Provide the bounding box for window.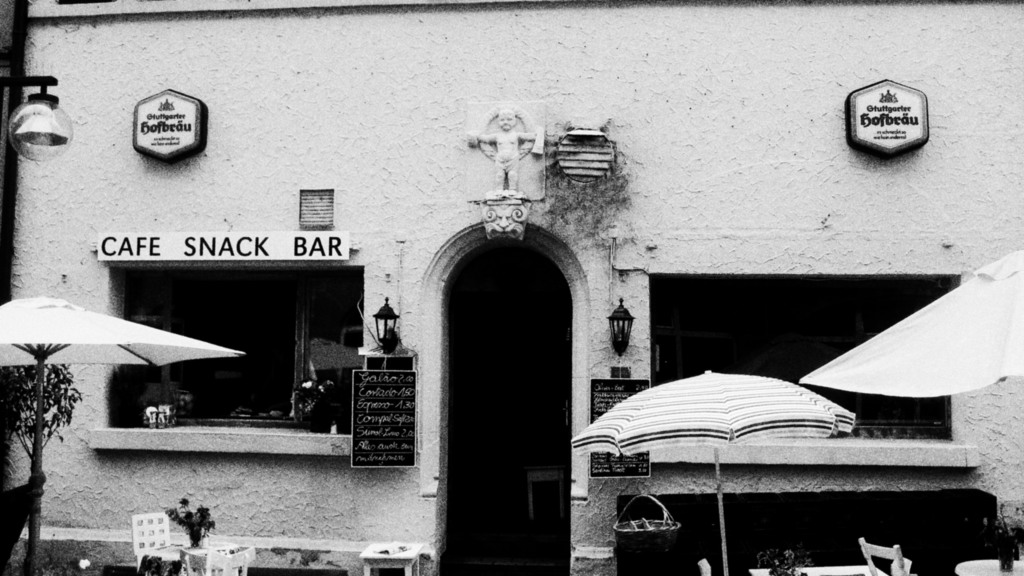
x1=612 y1=233 x2=981 y2=467.
